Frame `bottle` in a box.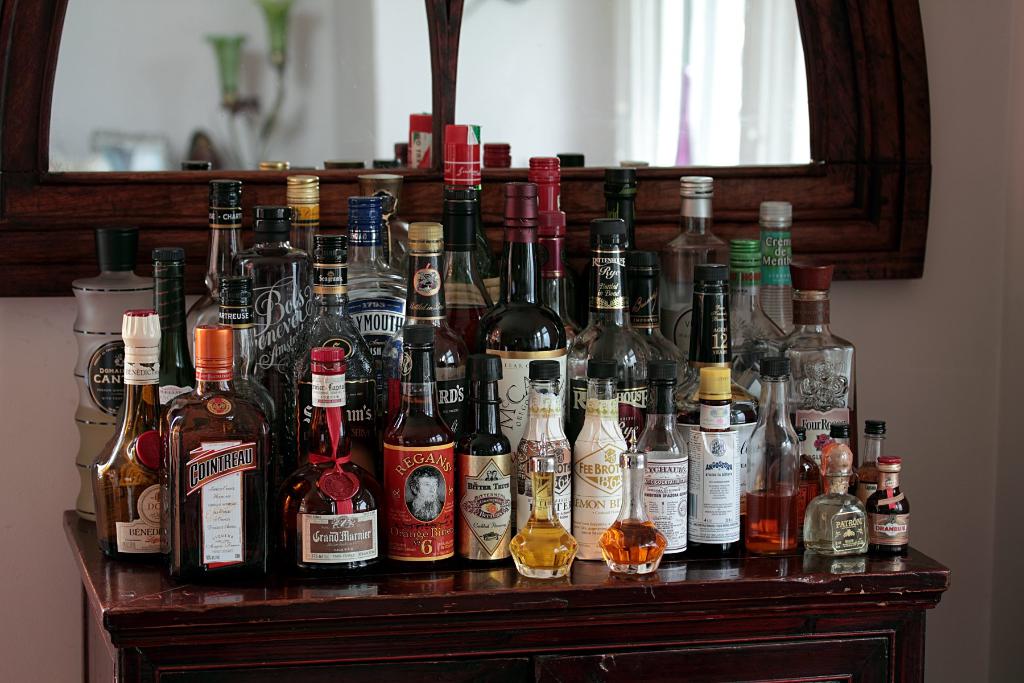
l=820, t=423, r=855, b=493.
